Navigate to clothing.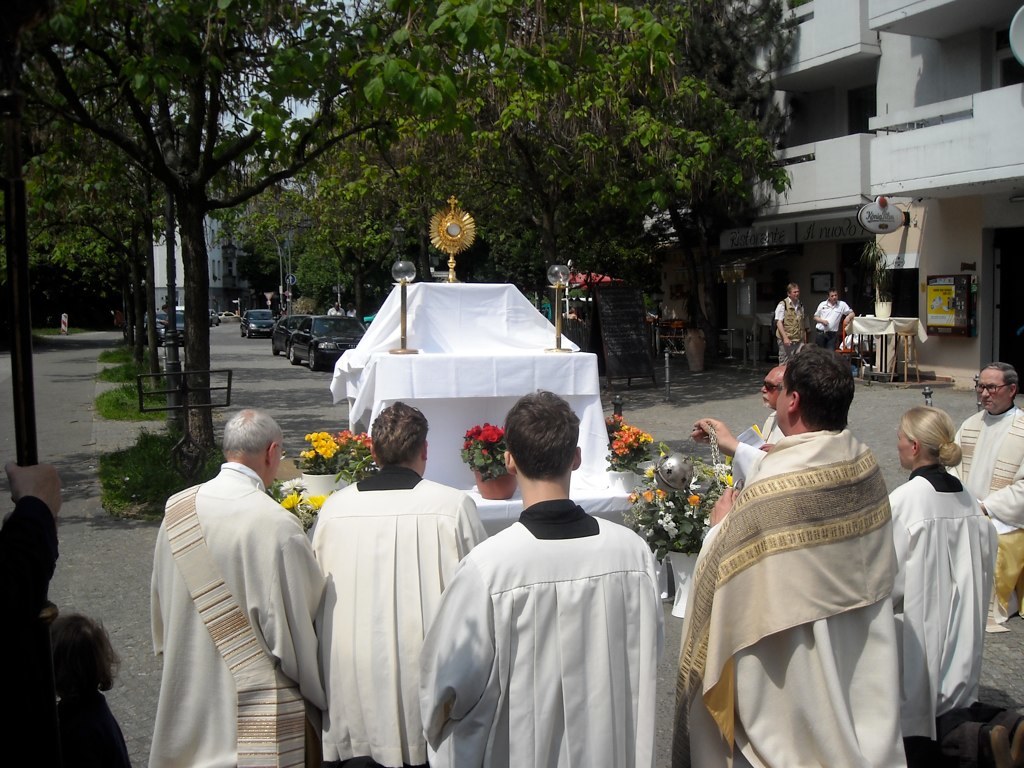
Navigation target: (0,496,62,767).
